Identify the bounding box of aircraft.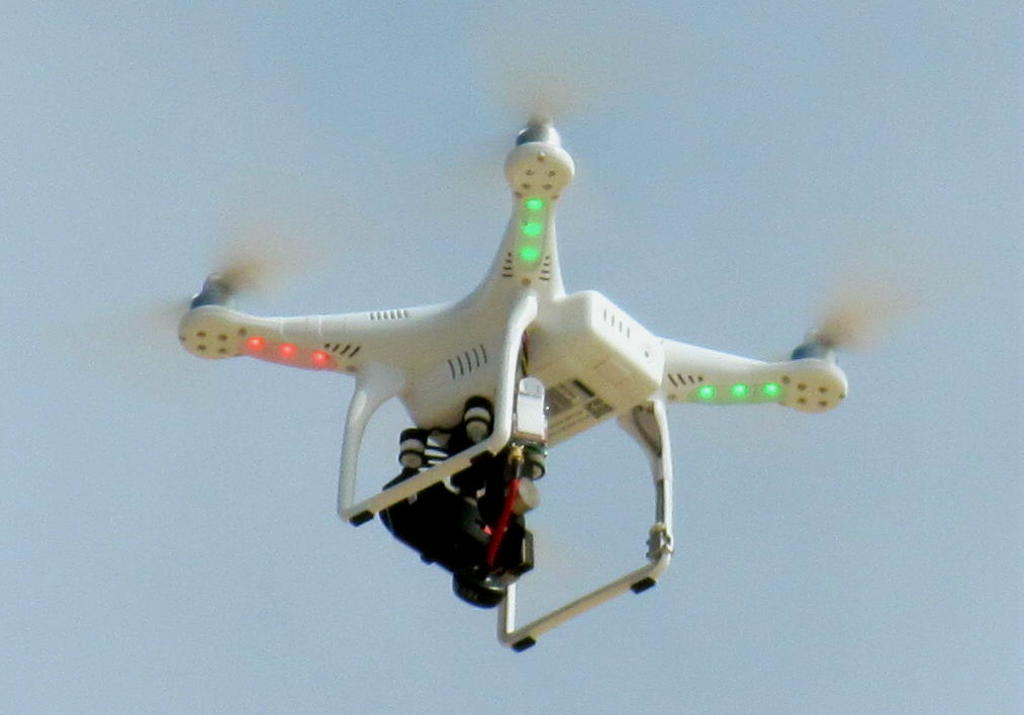
[194,103,833,627].
